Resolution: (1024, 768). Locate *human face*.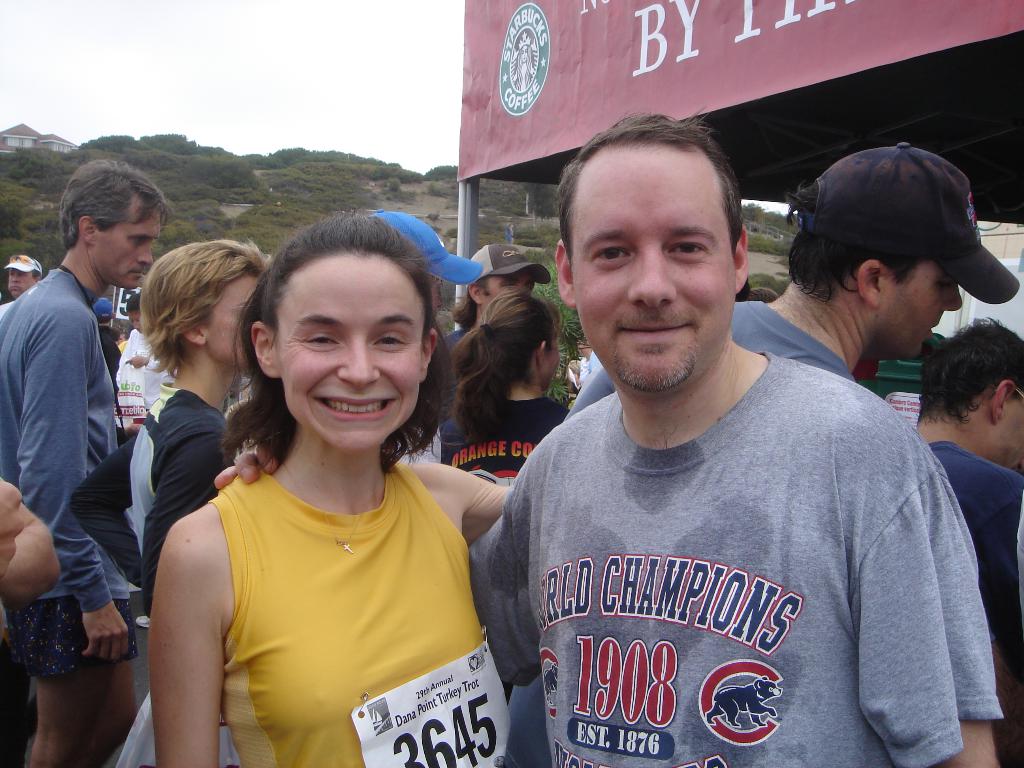
(x1=881, y1=262, x2=964, y2=358).
